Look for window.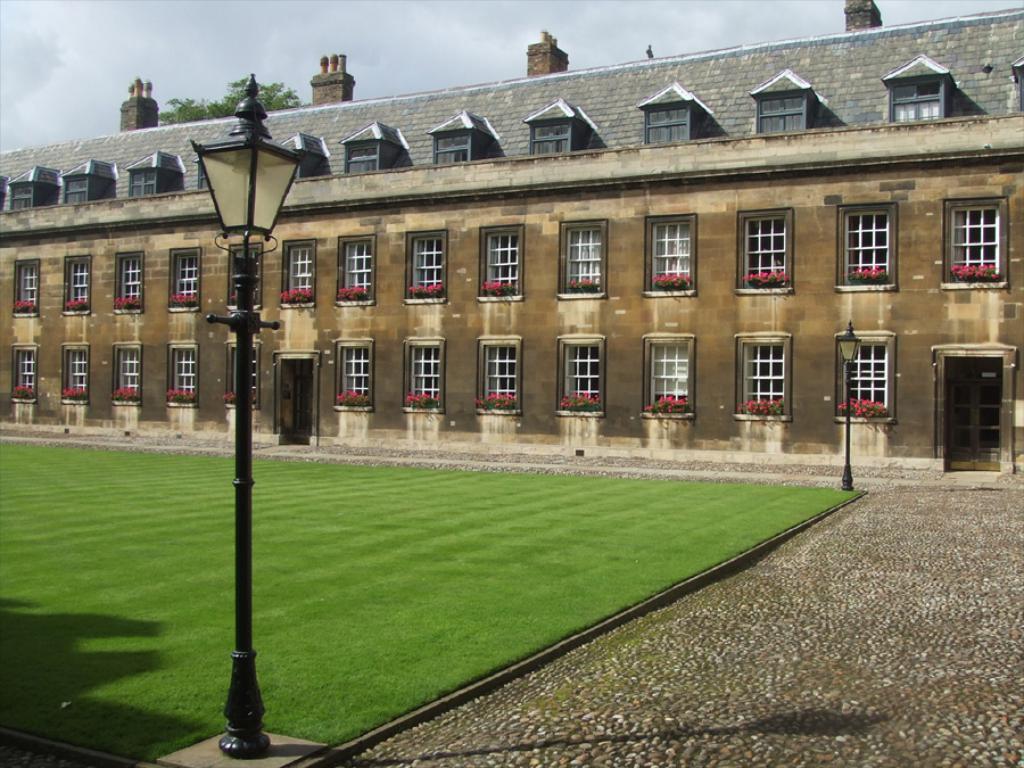
Found: box(644, 213, 696, 296).
